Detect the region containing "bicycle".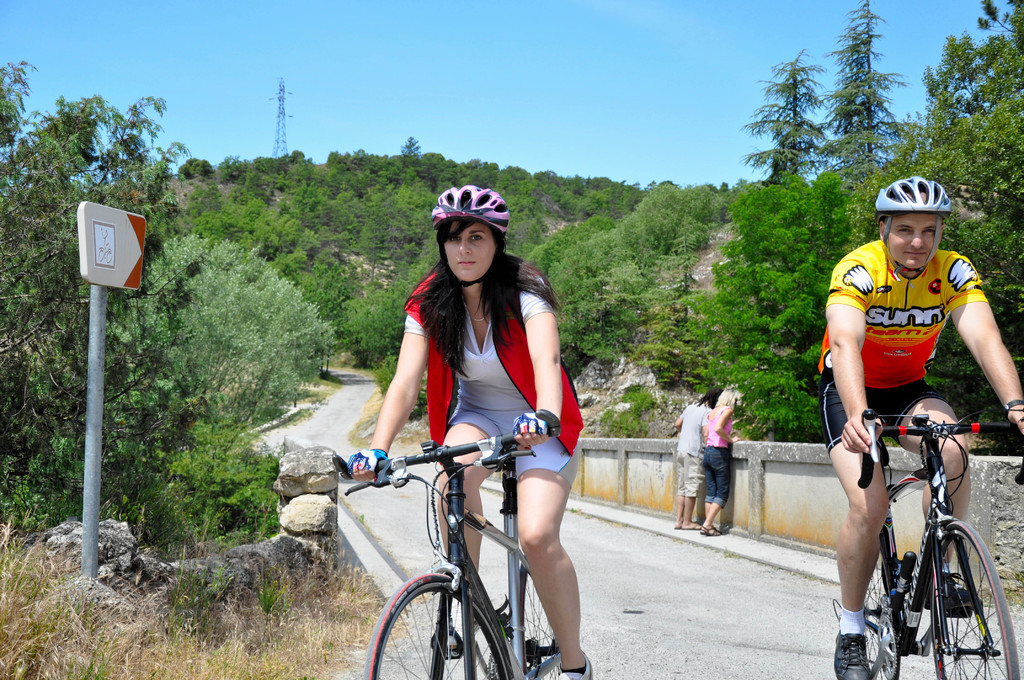
Rect(854, 401, 1009, 675).
